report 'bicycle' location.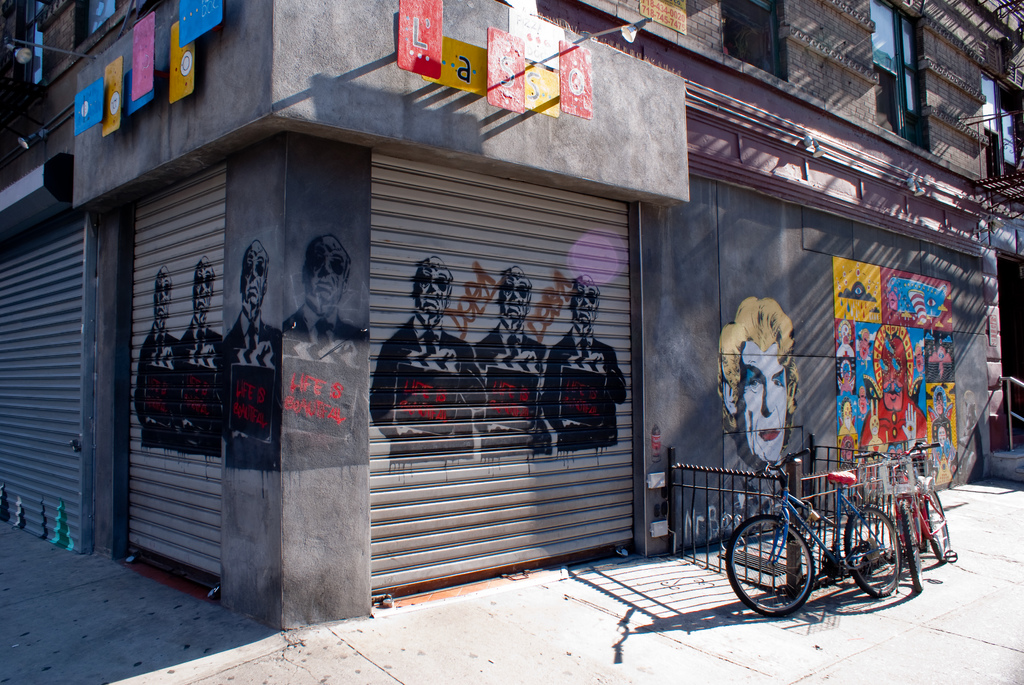
Report: crop(717, 459, 924, 609).
